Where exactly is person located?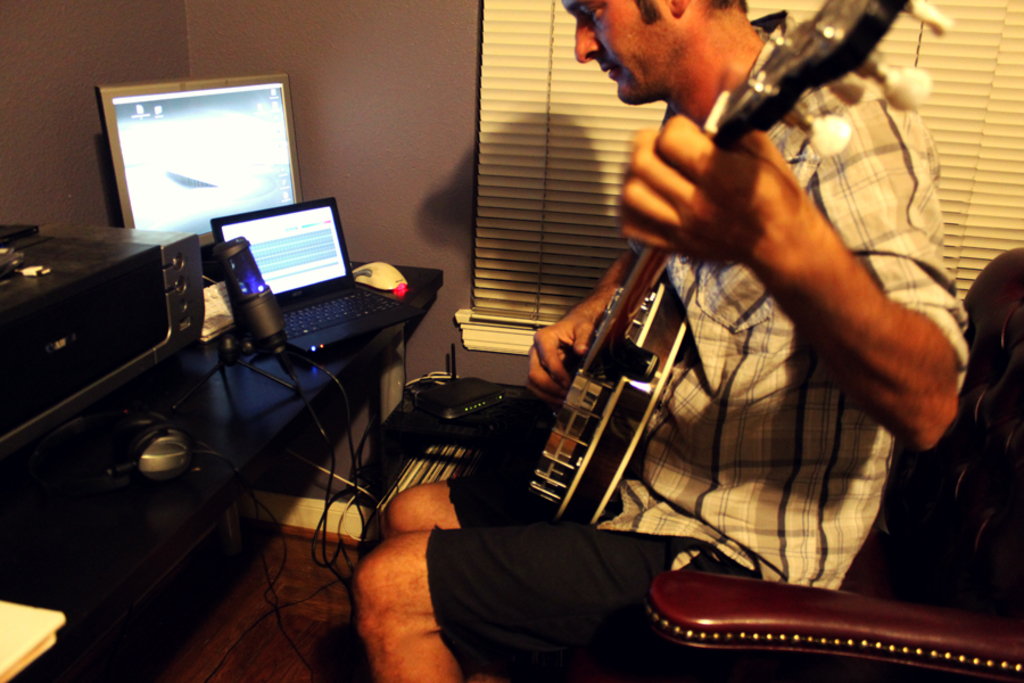
Its bounding box is (504, 0, 969, 641).
